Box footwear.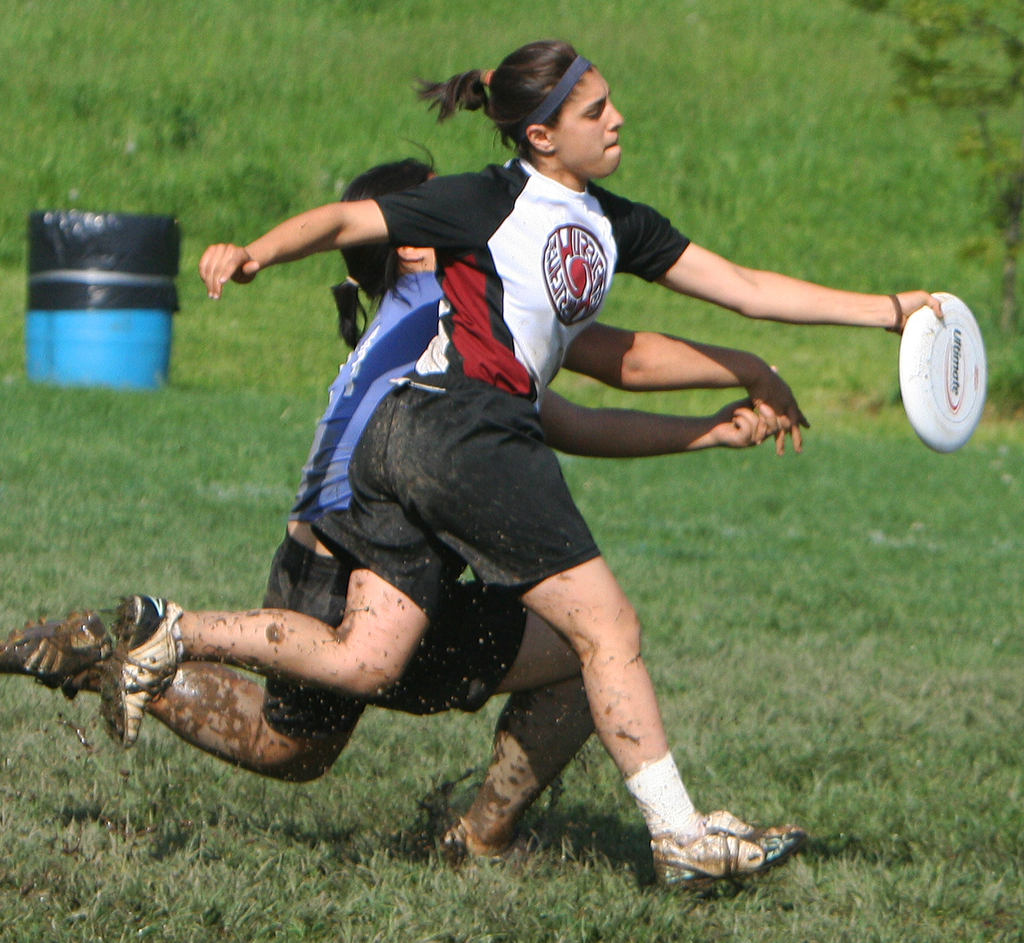
pyautogui.locateOnScreen(641, 801, 806, 893).
